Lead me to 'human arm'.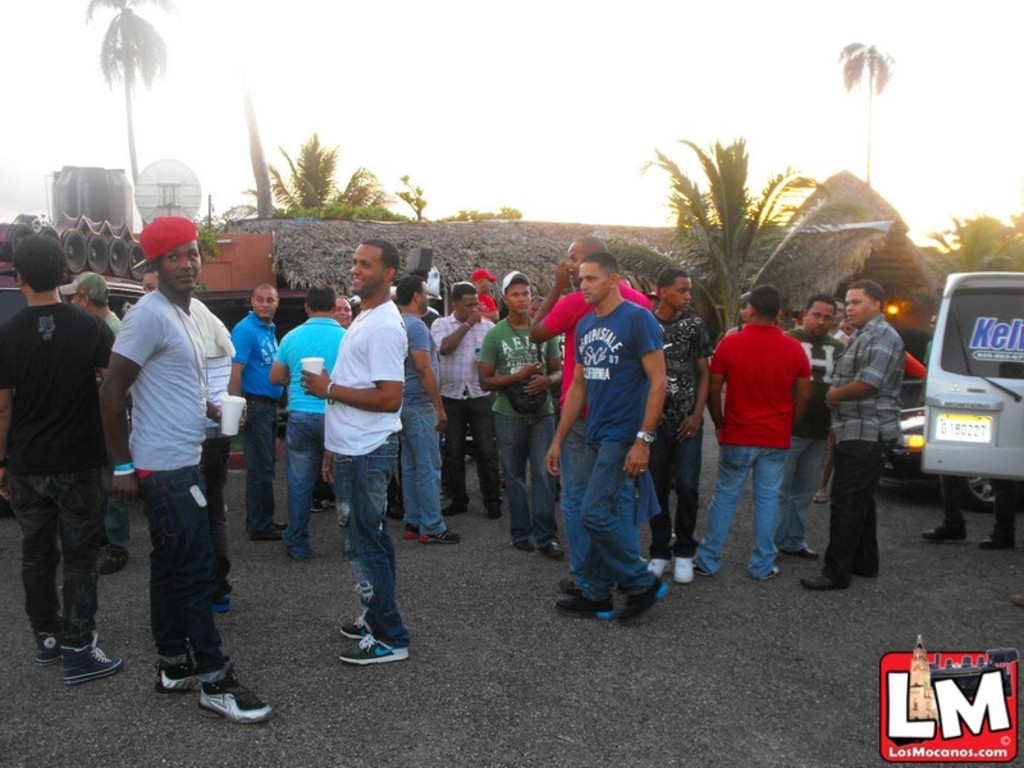
Lead to bbox=[521, 332, 561, 394].
